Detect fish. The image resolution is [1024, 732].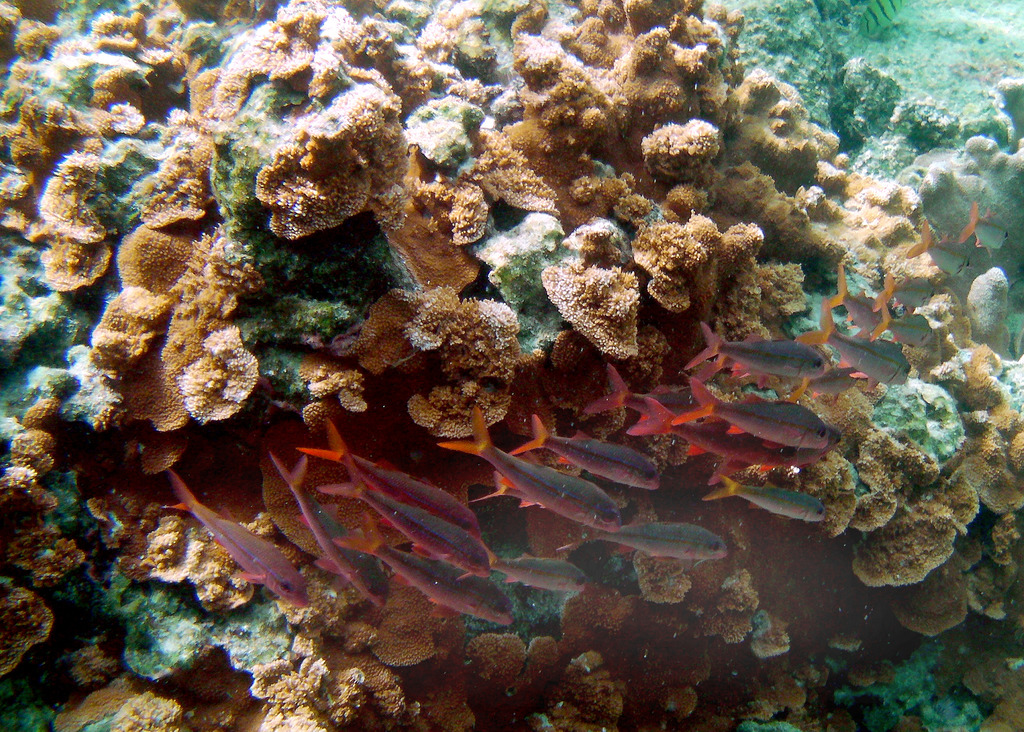
(268, 452, 401, 615).
